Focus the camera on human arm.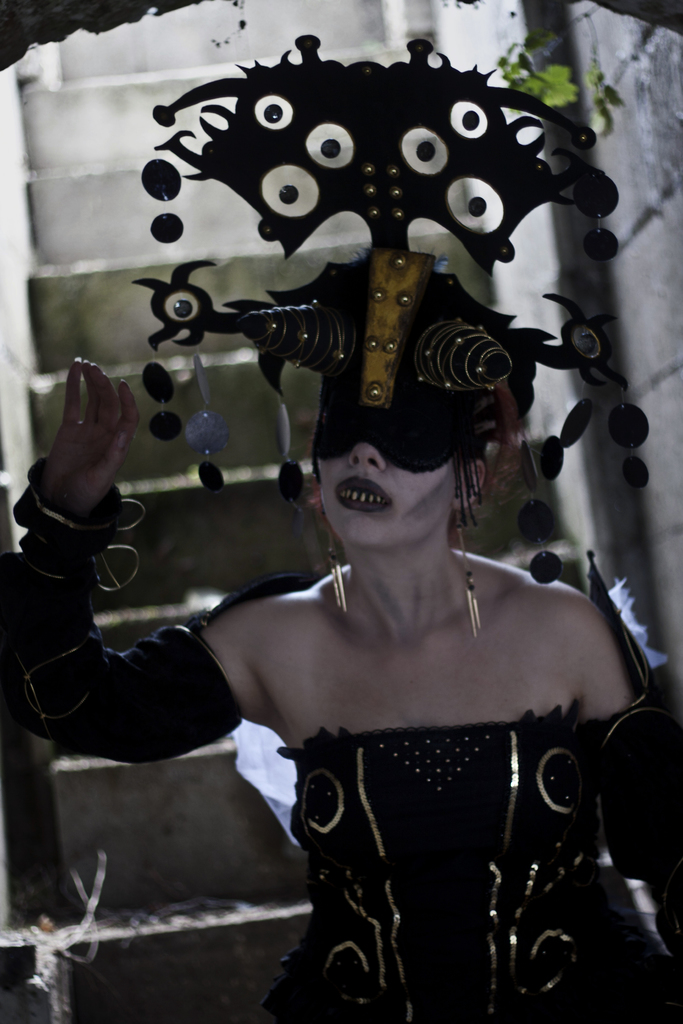
Focus region: Rect(577, 597, 682, 959).
